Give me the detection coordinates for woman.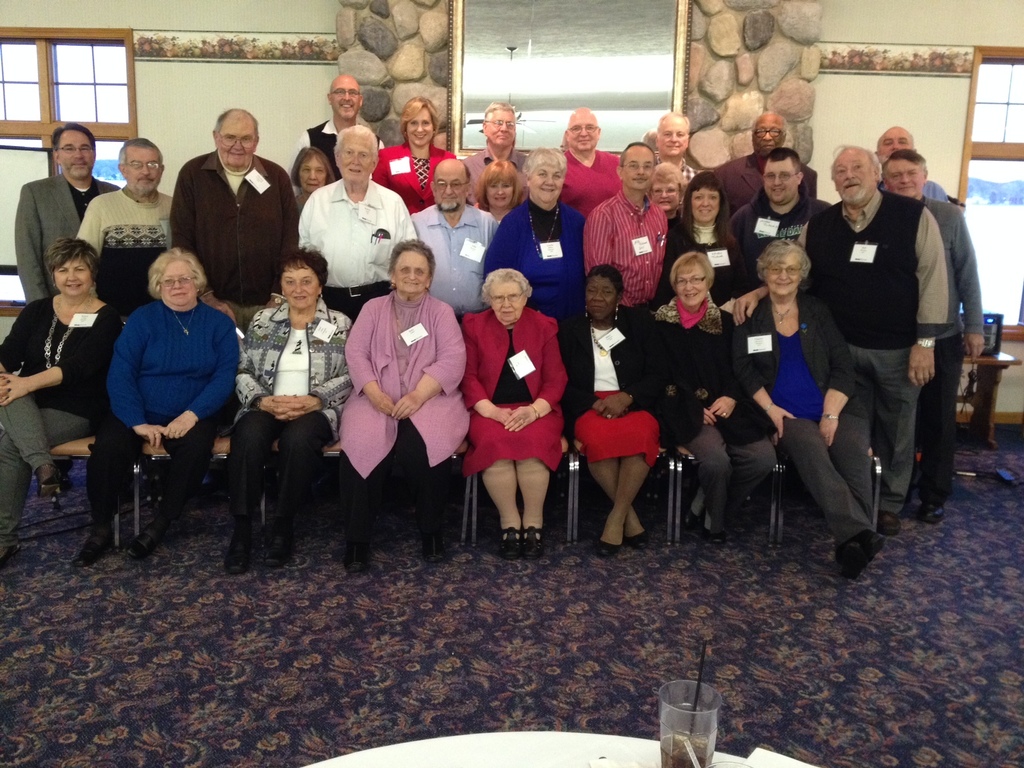
region(652, 166, 754, 326).
